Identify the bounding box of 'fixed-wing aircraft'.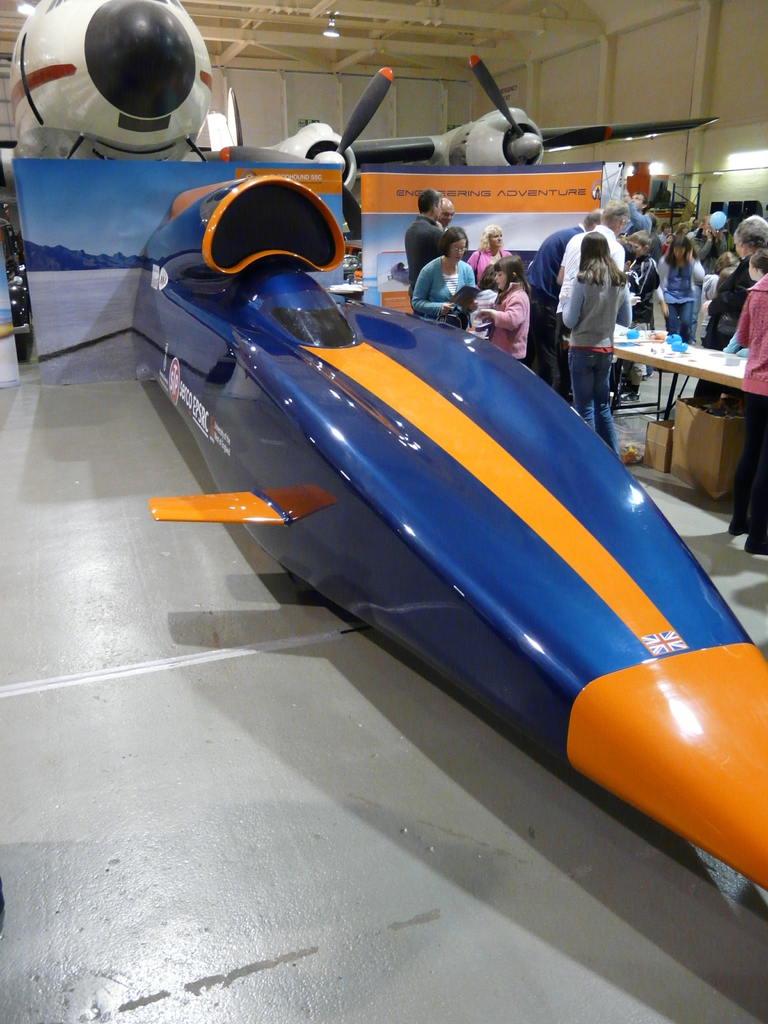
BBox(0, 0, 716, 161).
